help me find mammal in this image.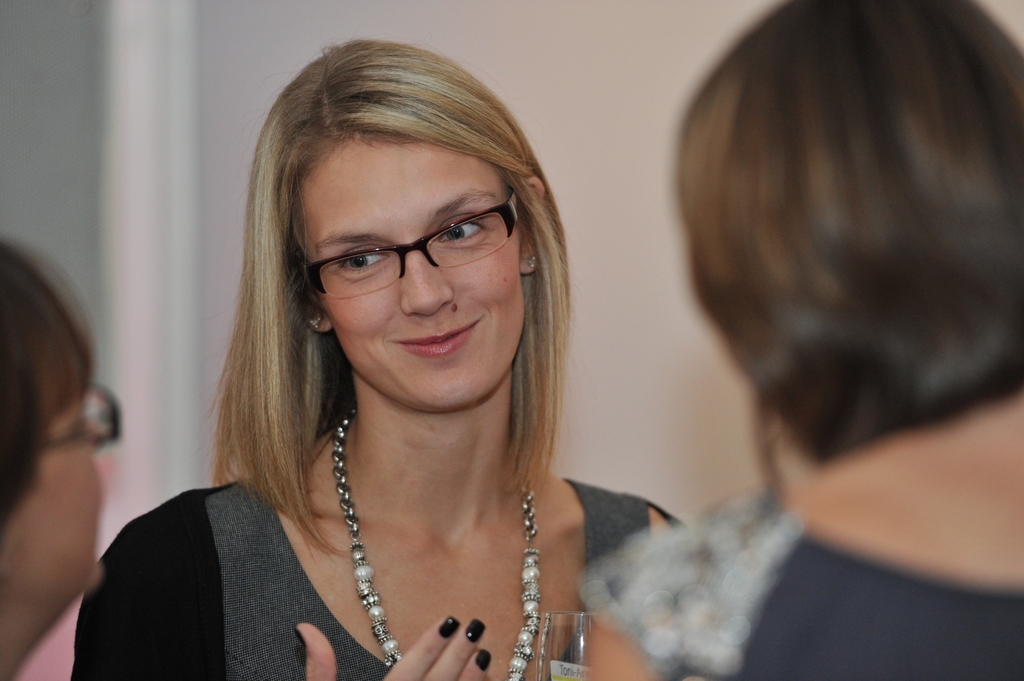
Found it: (579,0,1023,680).
